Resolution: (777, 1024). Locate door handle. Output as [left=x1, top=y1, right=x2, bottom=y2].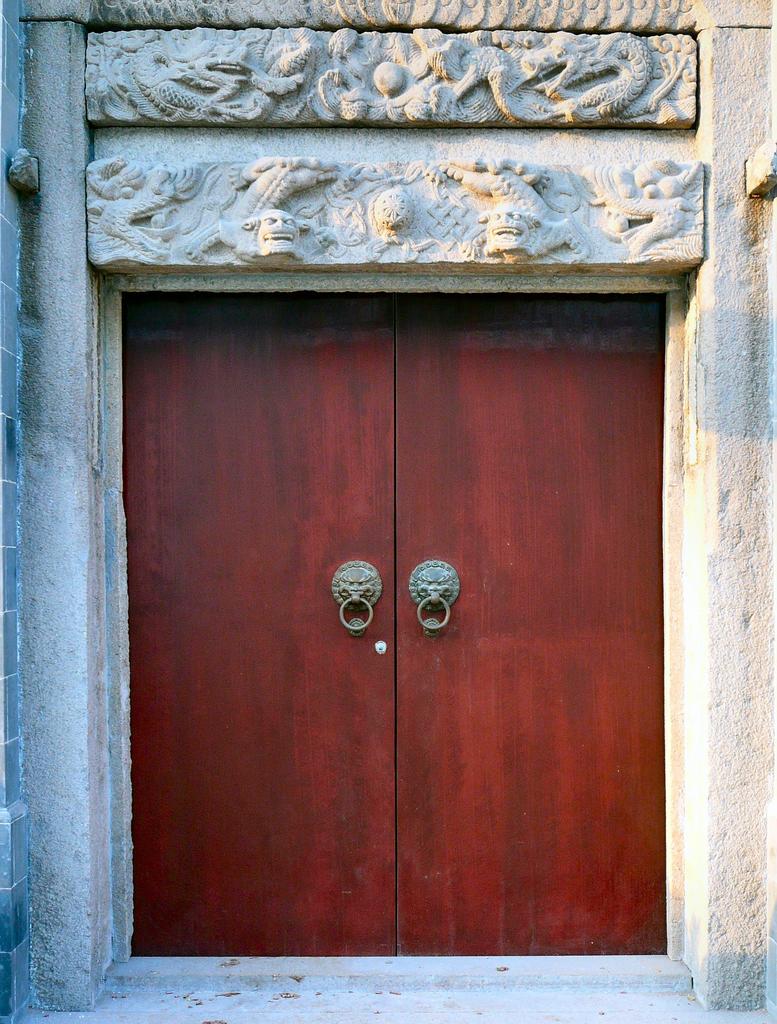
[left=330, top=560, right=382, bottom=637].
